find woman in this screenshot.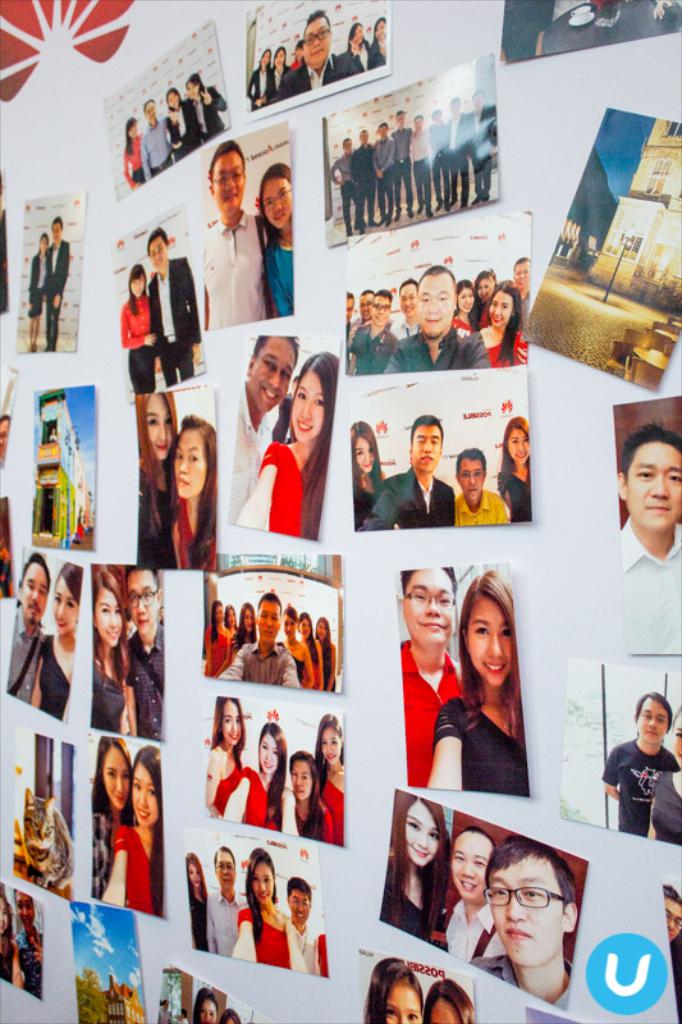
The bounding box for woman is 220, 723, 285, 826.
